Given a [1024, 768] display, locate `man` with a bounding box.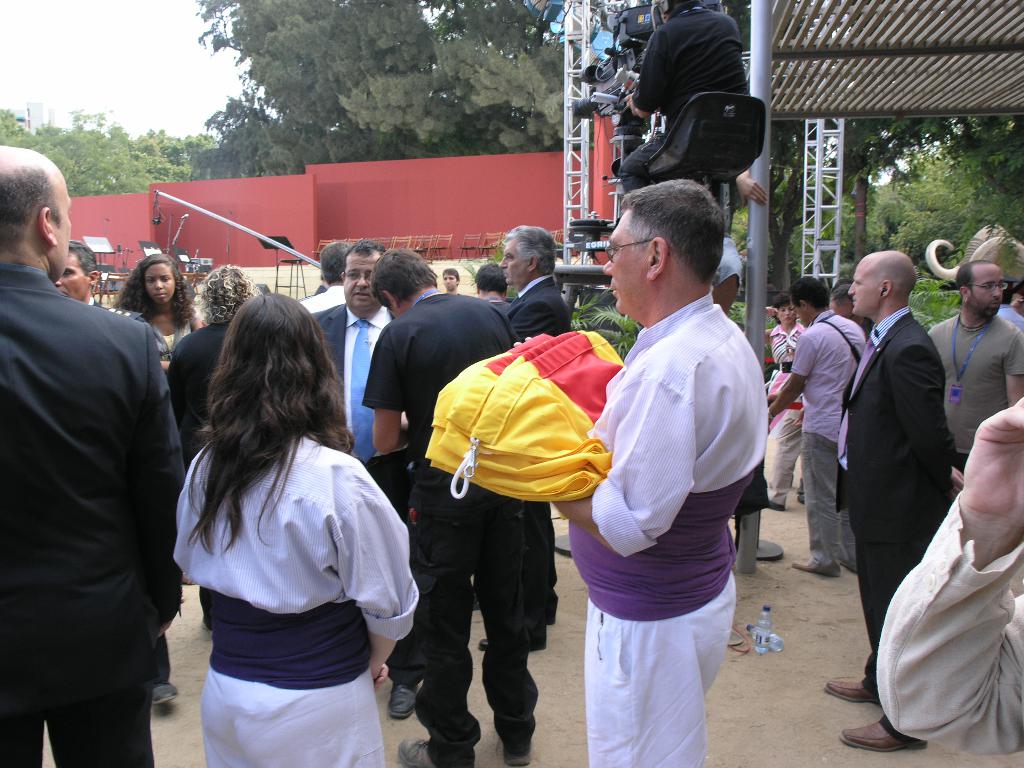
Located: l=714, t=166, r=767, b=309.
